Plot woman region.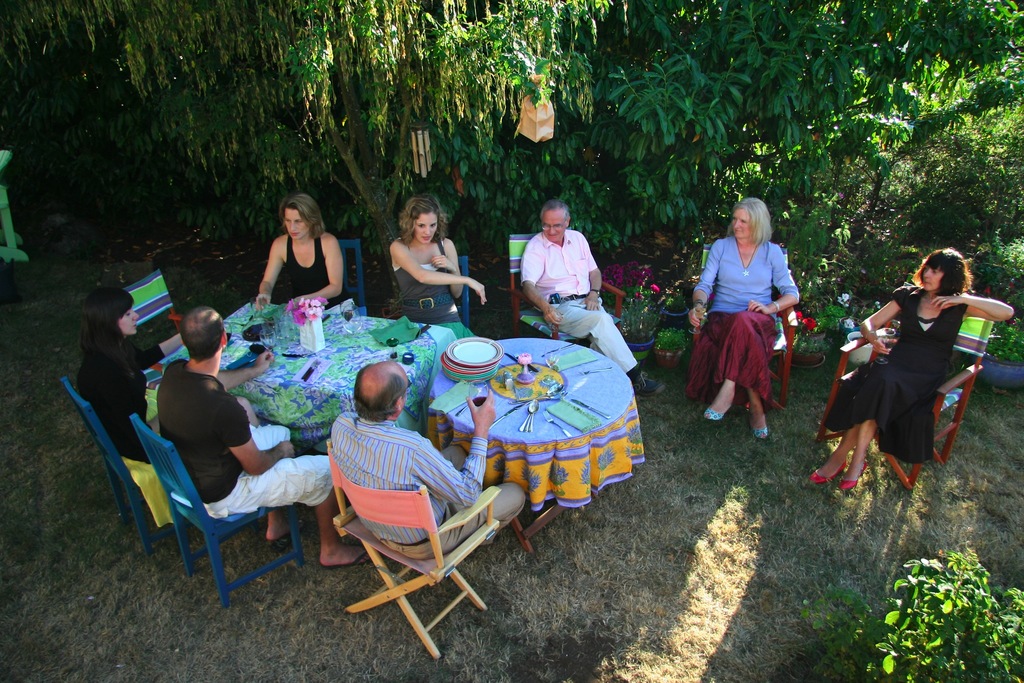
Plotted at 385/194/488/338.
